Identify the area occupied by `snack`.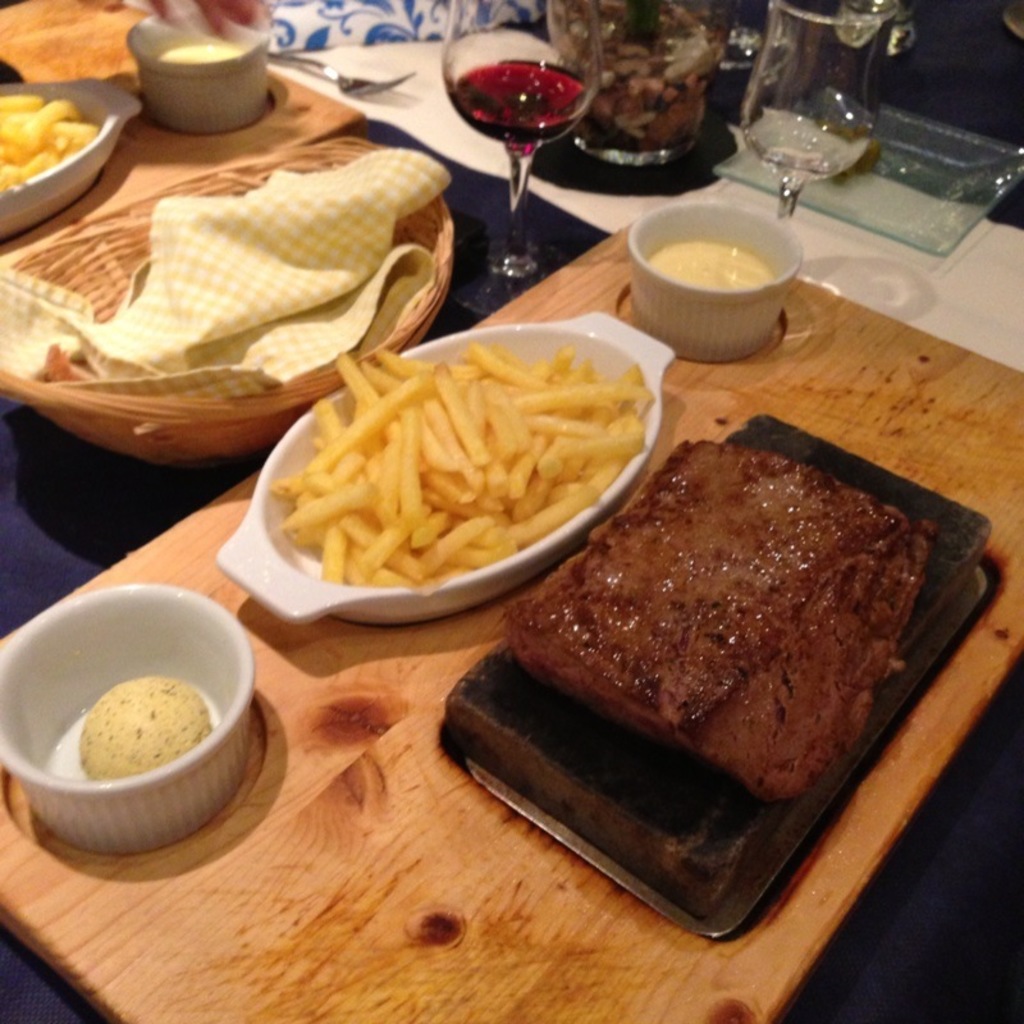
Area: (x1=269, y1=344, x2=666, y2=599).
